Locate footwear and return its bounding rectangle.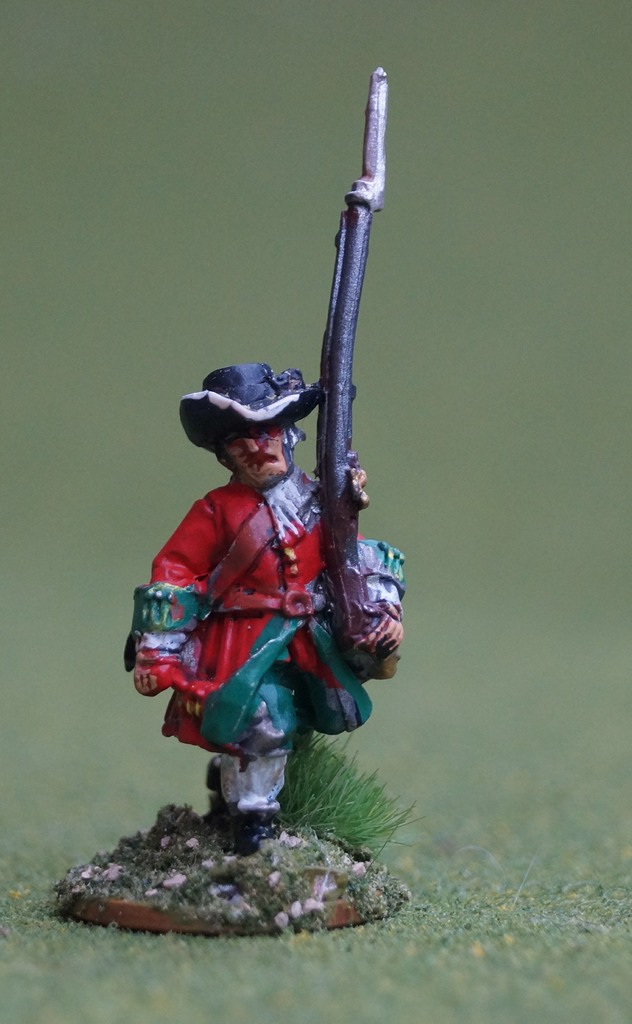
bbox(205, 758, 229, 826).
